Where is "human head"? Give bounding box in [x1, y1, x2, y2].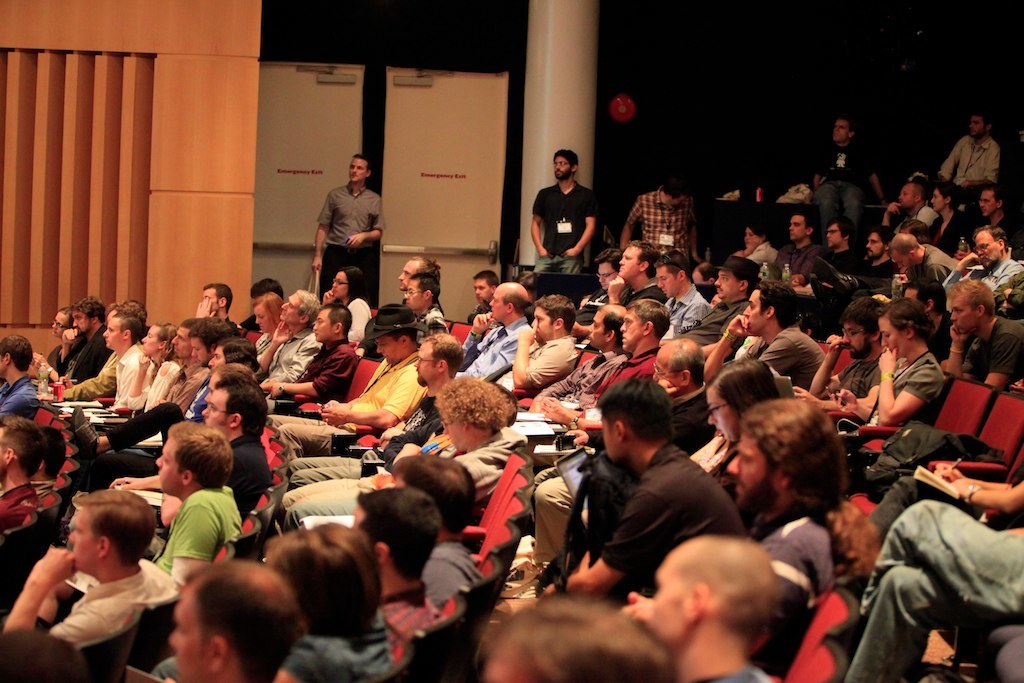
[594, 250, 624, 290].
